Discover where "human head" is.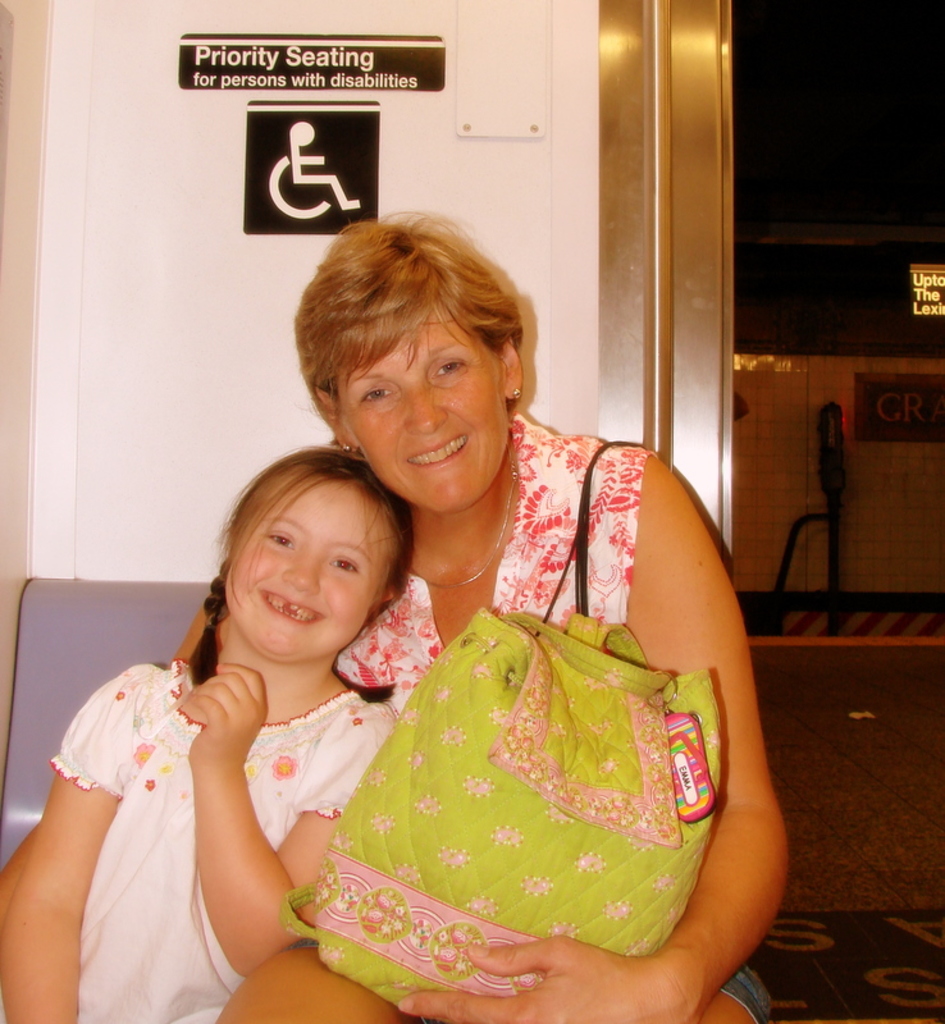
Discovered at {"x1": 291, "y1": 119, "x2": 315, "y2": 148}.
